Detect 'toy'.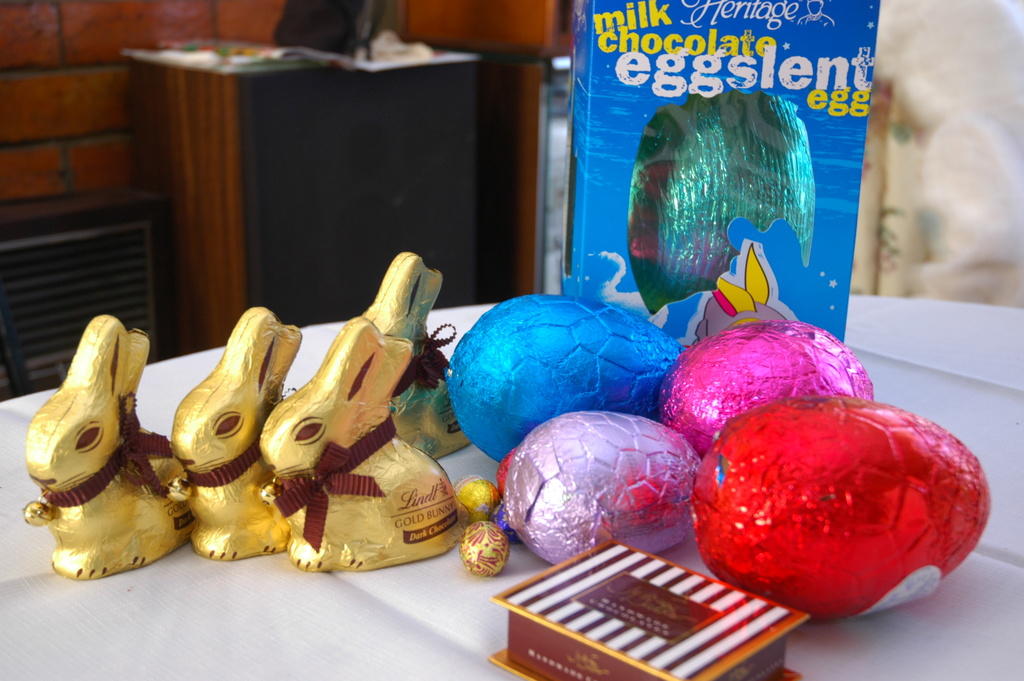
Detected at [19, 322, 211, 577].
